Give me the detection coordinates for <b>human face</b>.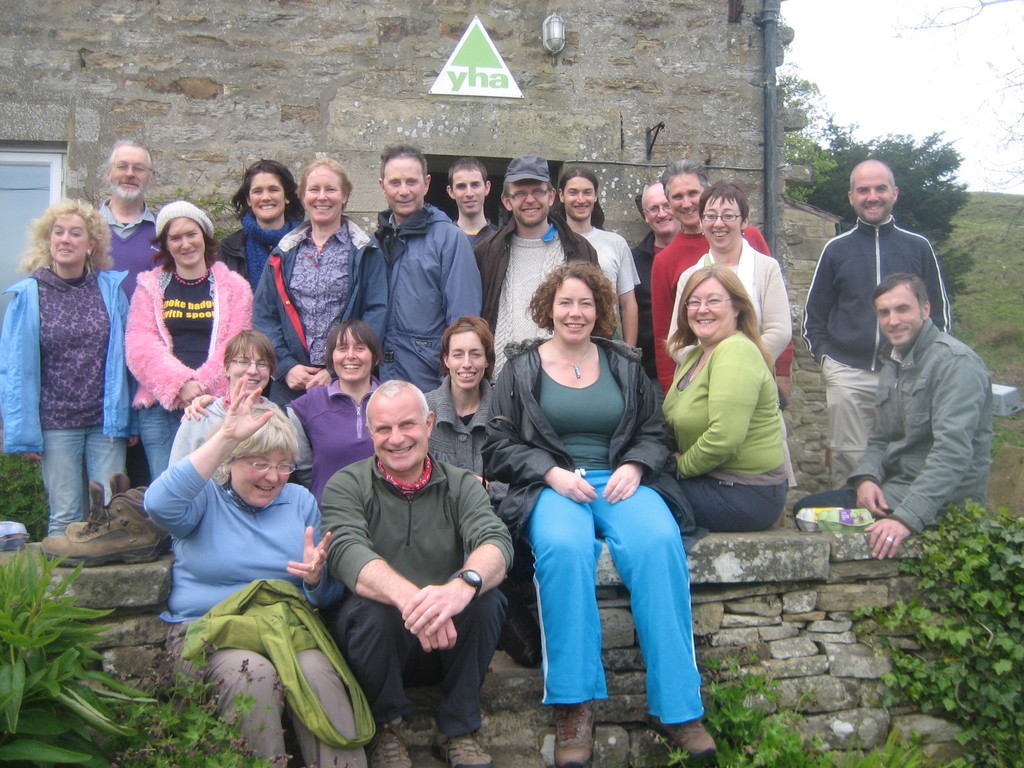
region(248, 173, 285, 219).
